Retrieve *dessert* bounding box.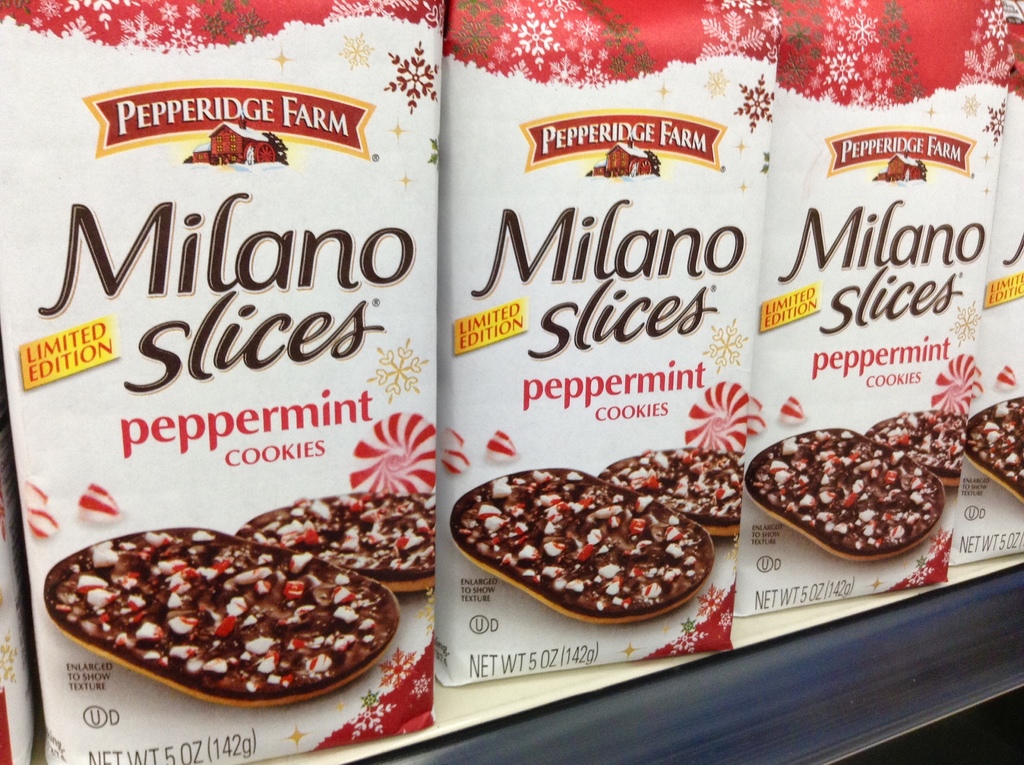
Bounding box: pyautogui.locateOnScreen(604, 446, 746, 531).
